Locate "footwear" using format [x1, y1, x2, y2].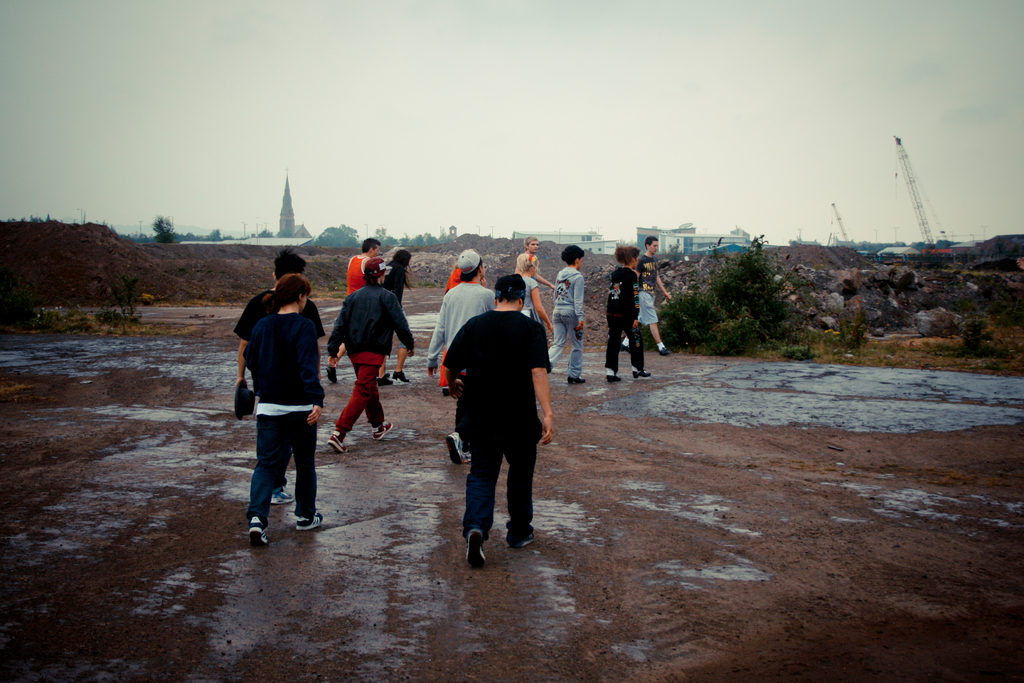
[659, 349, 670, 356].
